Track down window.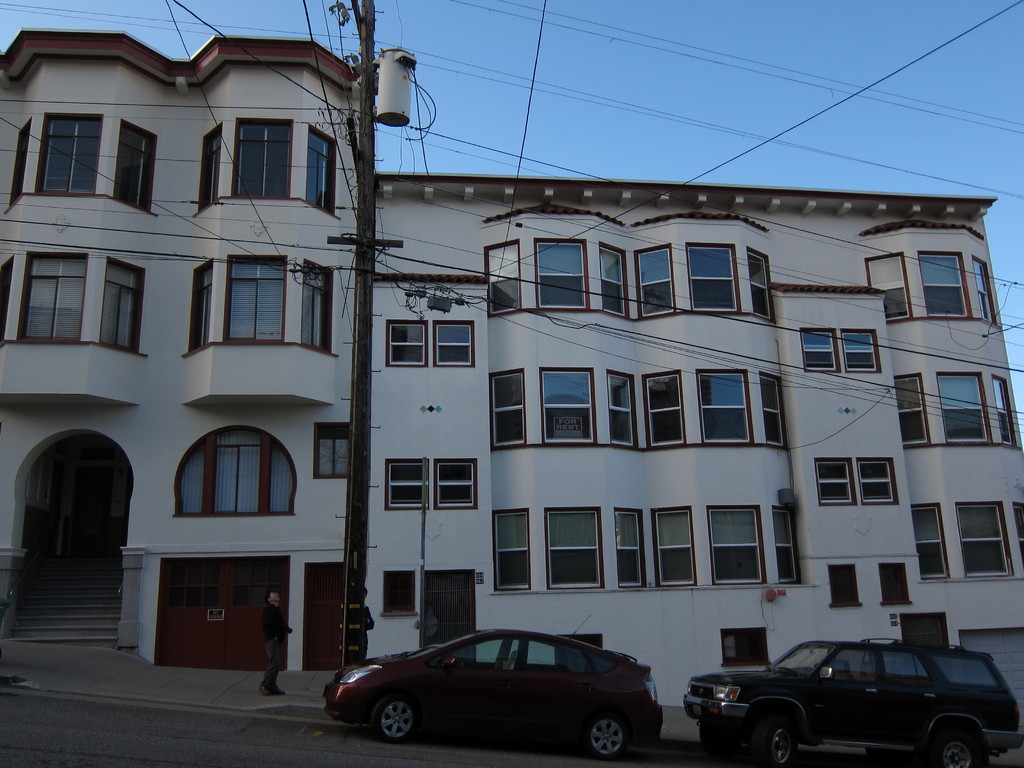
Tracked to (854, 459, 897, 504).
